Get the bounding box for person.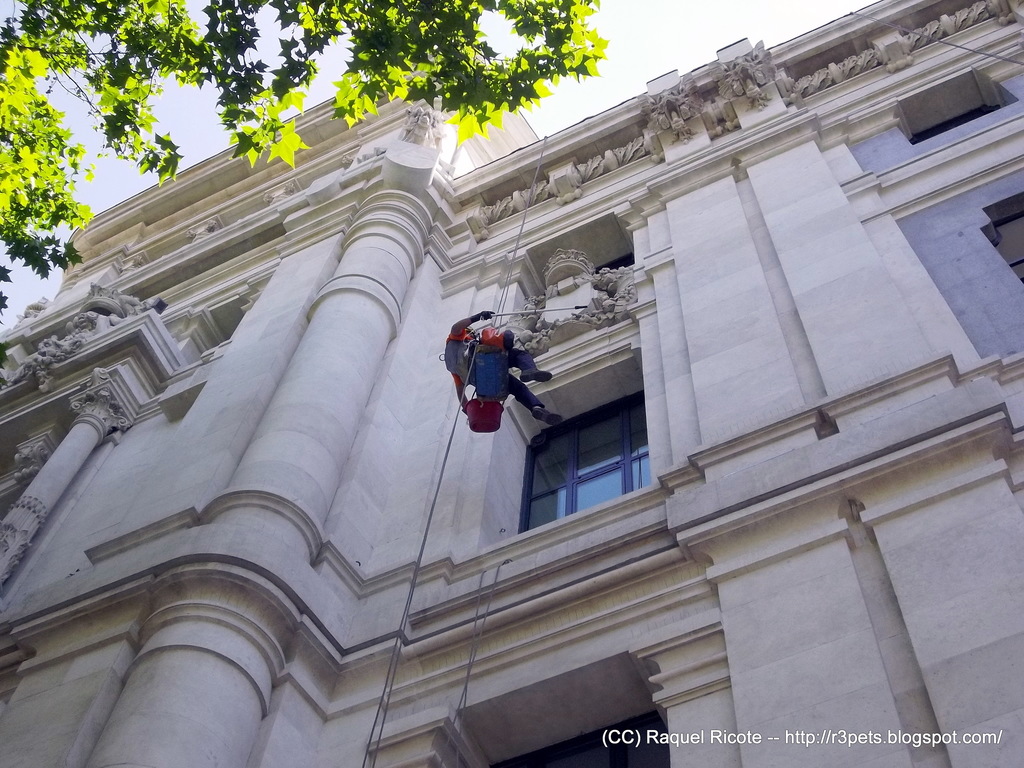
left=453, top=297, right=534, bottom=444.
